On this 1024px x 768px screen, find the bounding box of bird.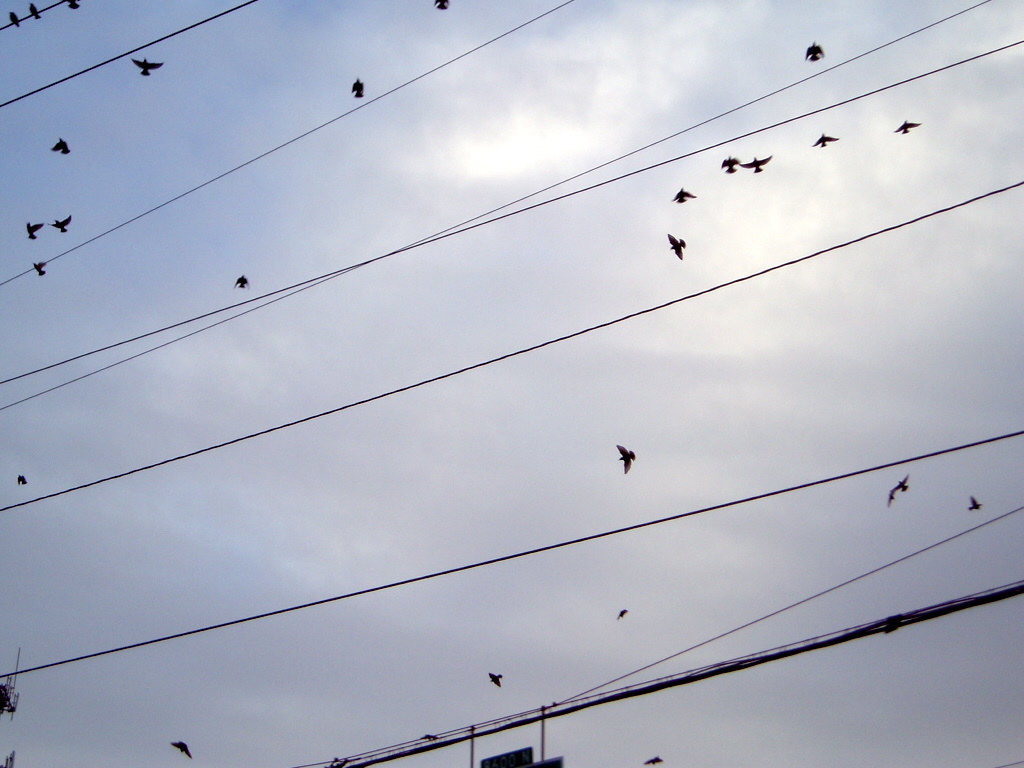
Bounding box: bbox=(482, 669, 499, 684).
